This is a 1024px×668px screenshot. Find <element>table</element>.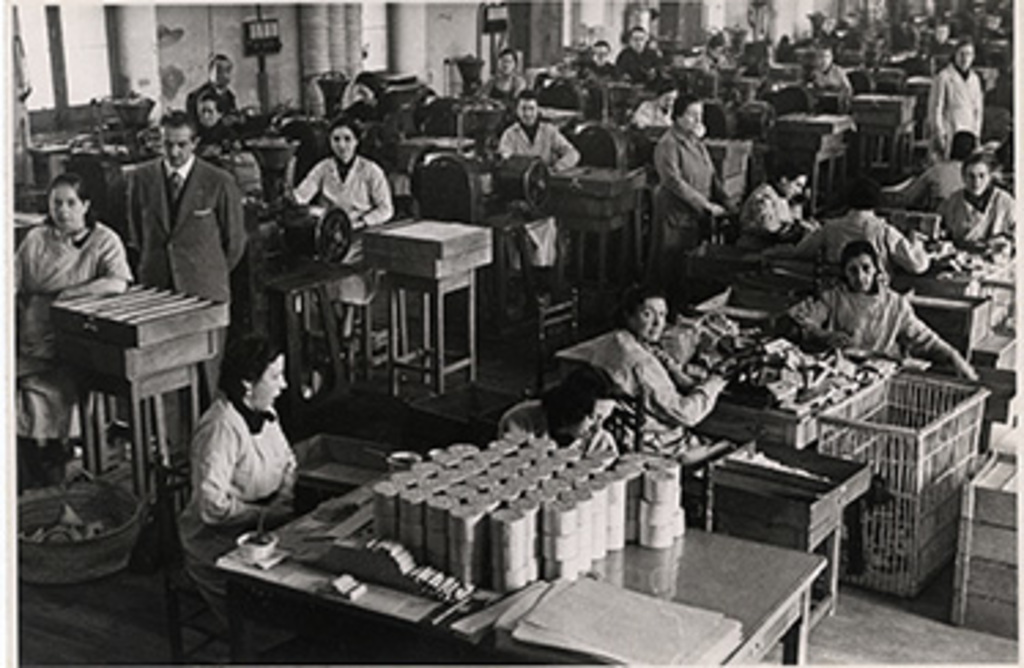
Bounding box: (750,115,879,222).
